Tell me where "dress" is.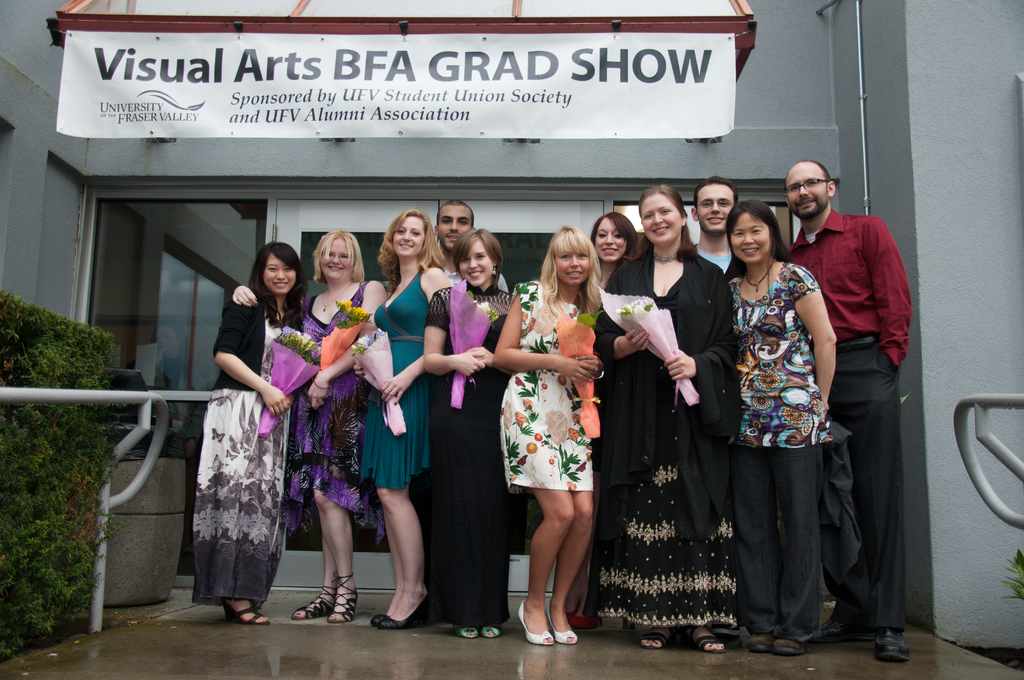
"dress" is at bbox=(187, 291, 304, 599).
